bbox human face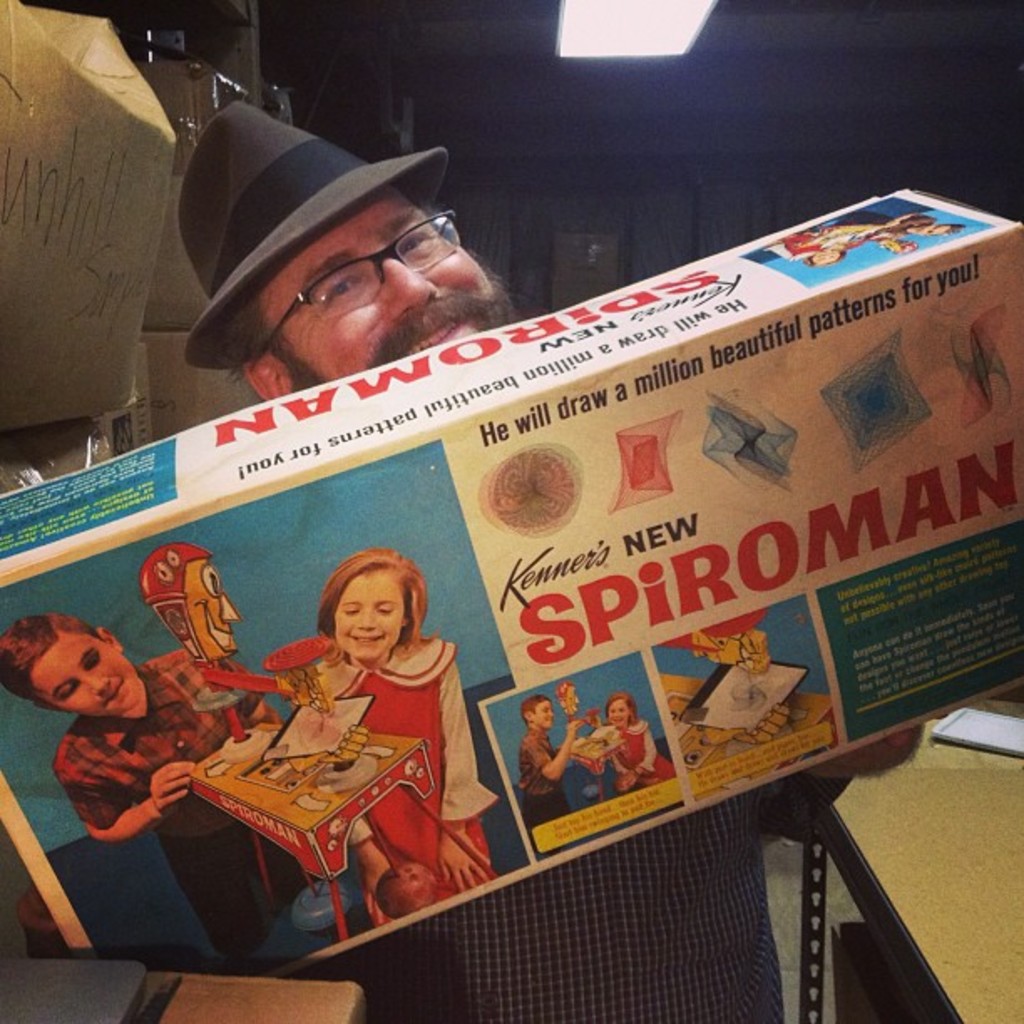
{"left": 30, "top": 631, "right": 149, "bottom": 723}
